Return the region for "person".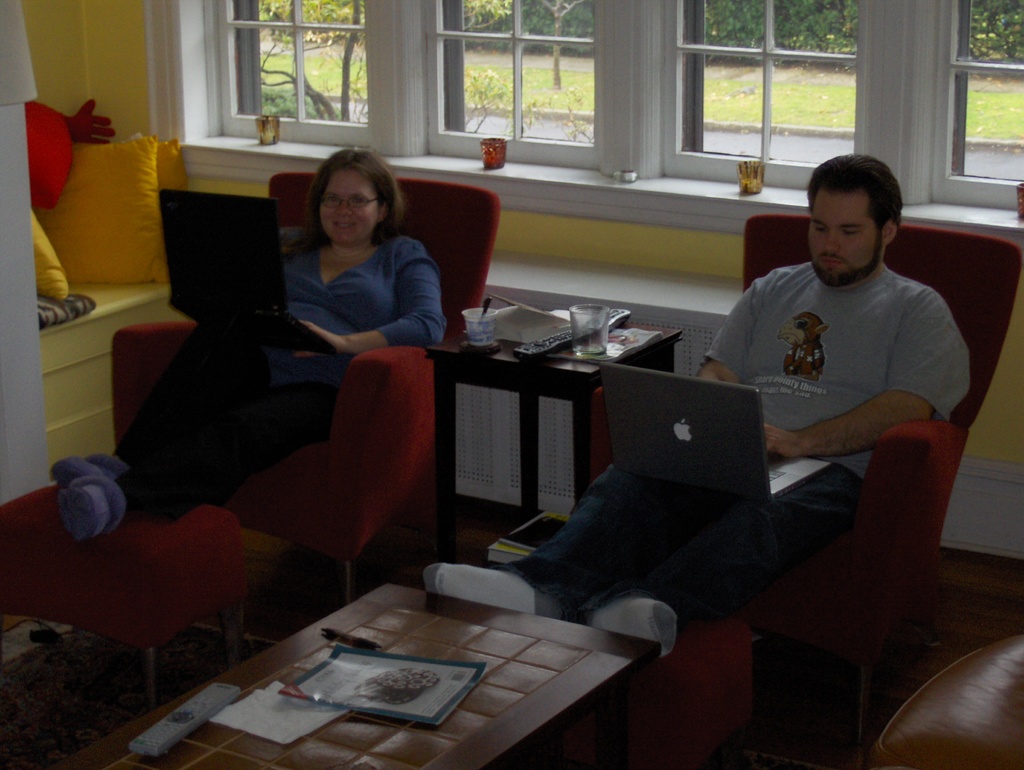
(50,147,451,538).
